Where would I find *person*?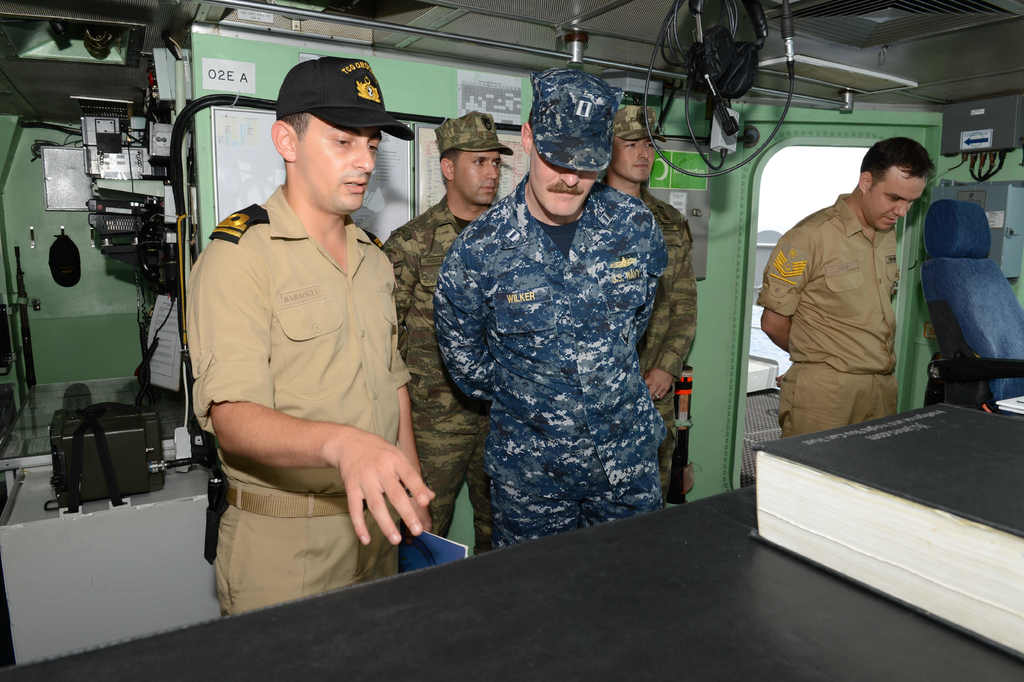
At bbox=(598, 104, 705, 513).
